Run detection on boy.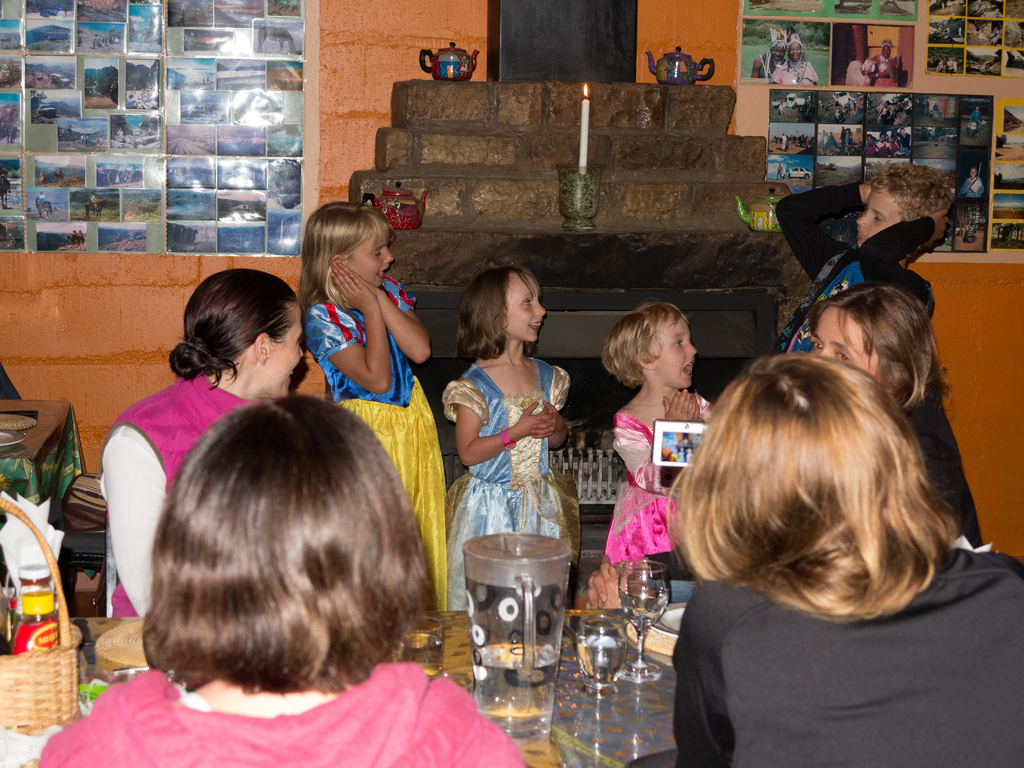
Result: BBox(762, 161, 937, 355).
